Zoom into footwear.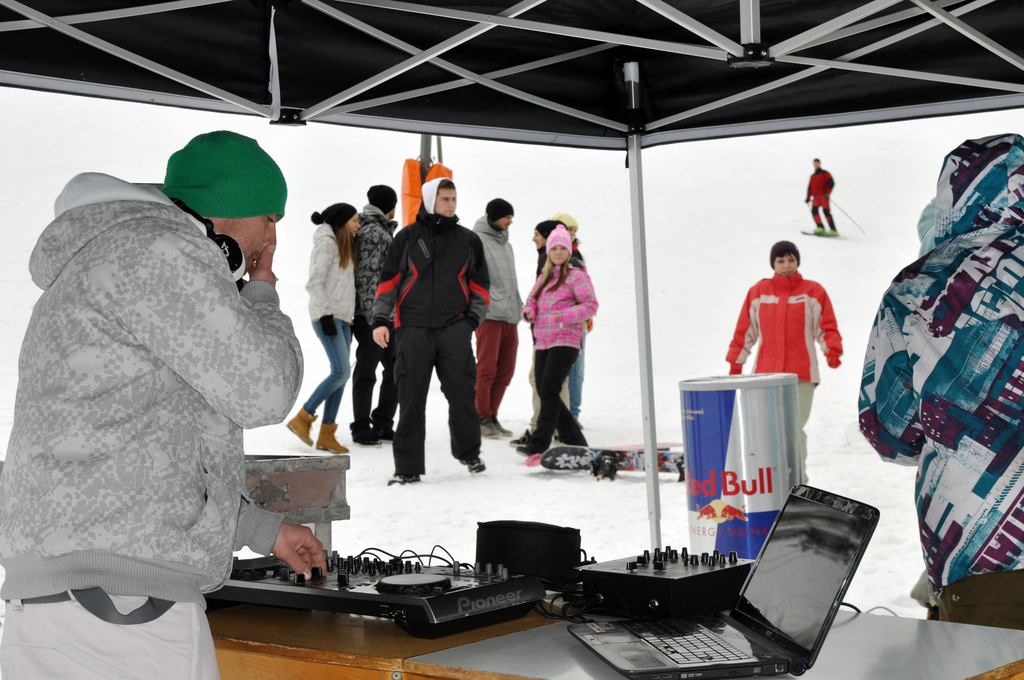
Zoom target: box(482, 418, 499, 438).
